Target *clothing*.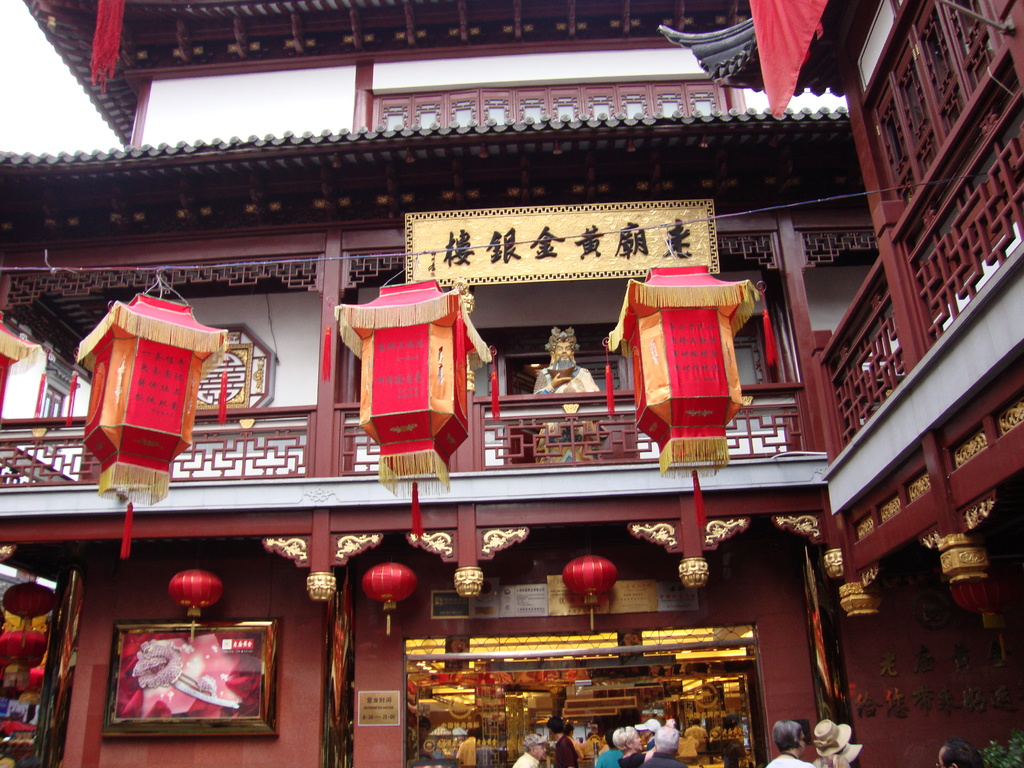
Target region: select_region(646, 749, 691, 767).
